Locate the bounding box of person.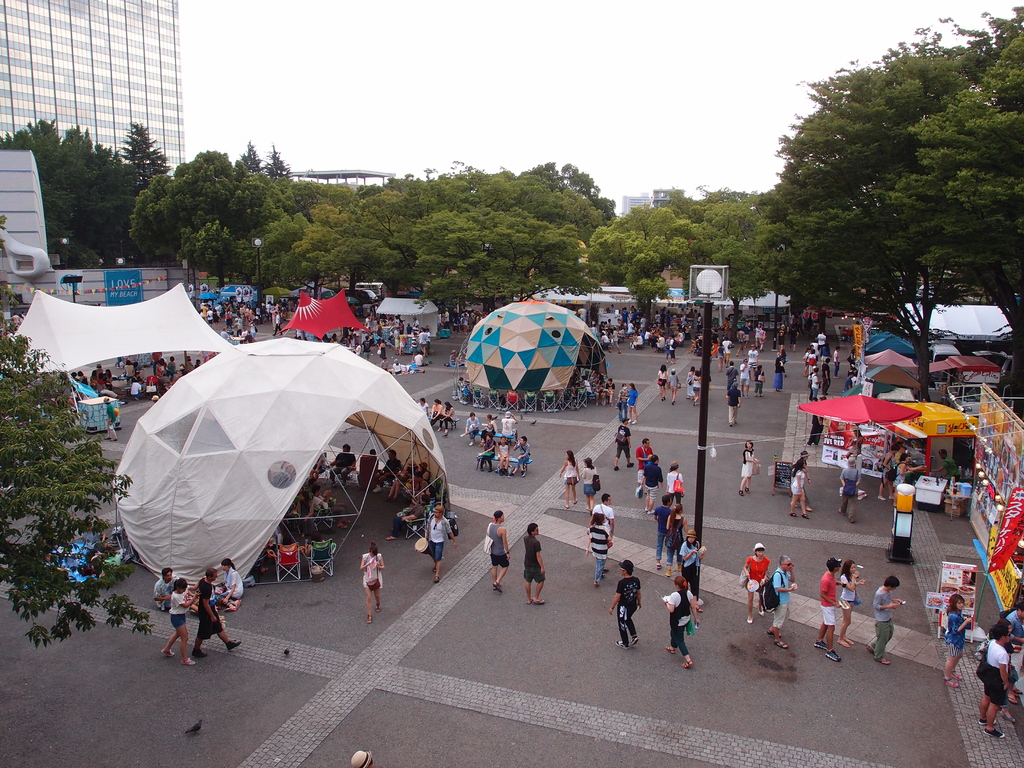
Bounding box: BBox(459, 413, 486, 451).
